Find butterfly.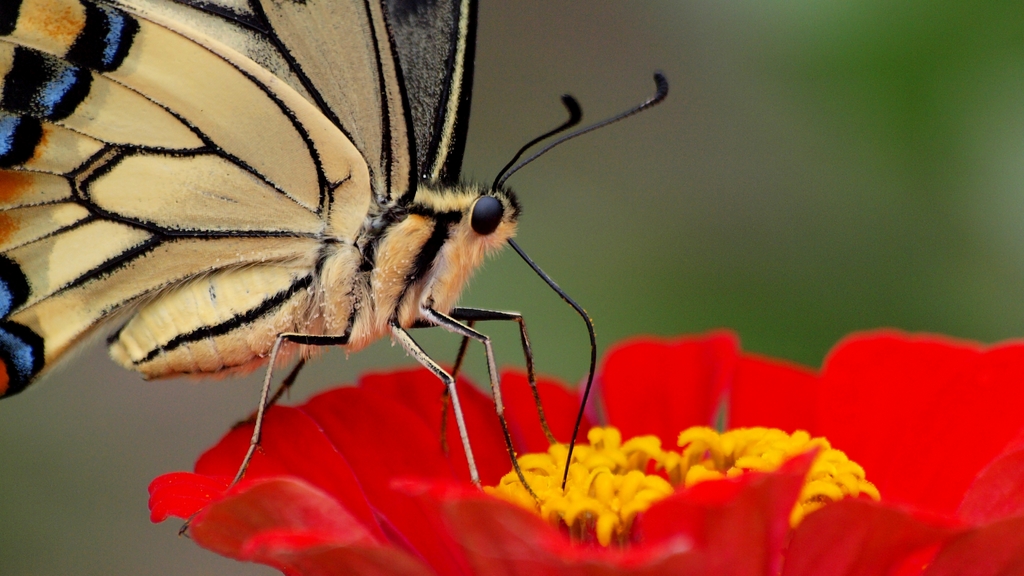
detection(23, 0, 685, 525).
